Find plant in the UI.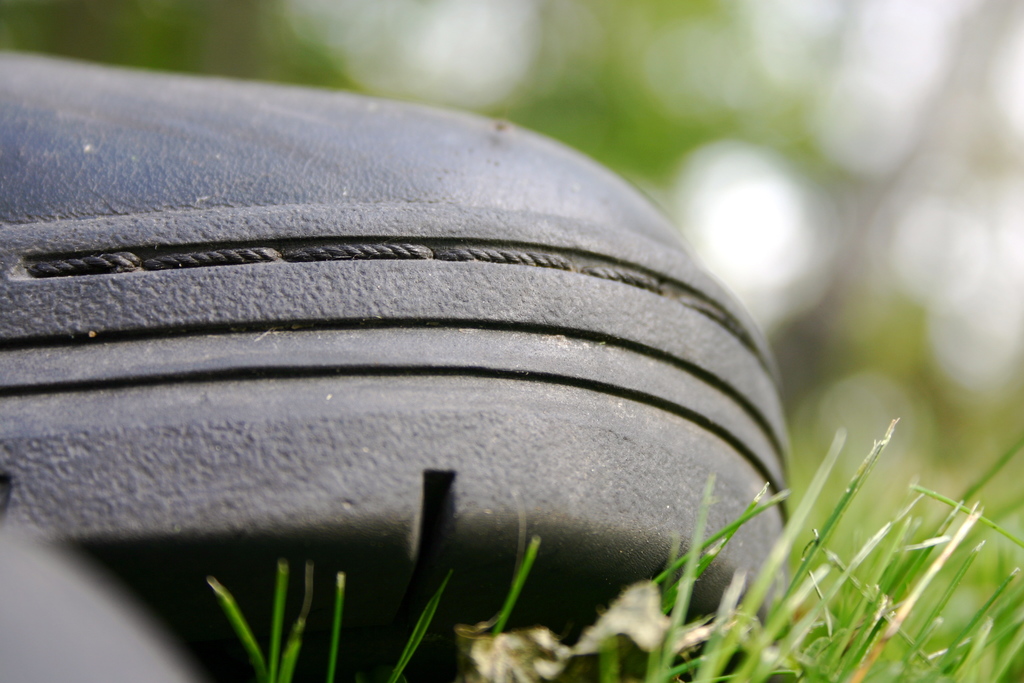
UI element at (x1=493, y1=537, x2=541, y2=632).
